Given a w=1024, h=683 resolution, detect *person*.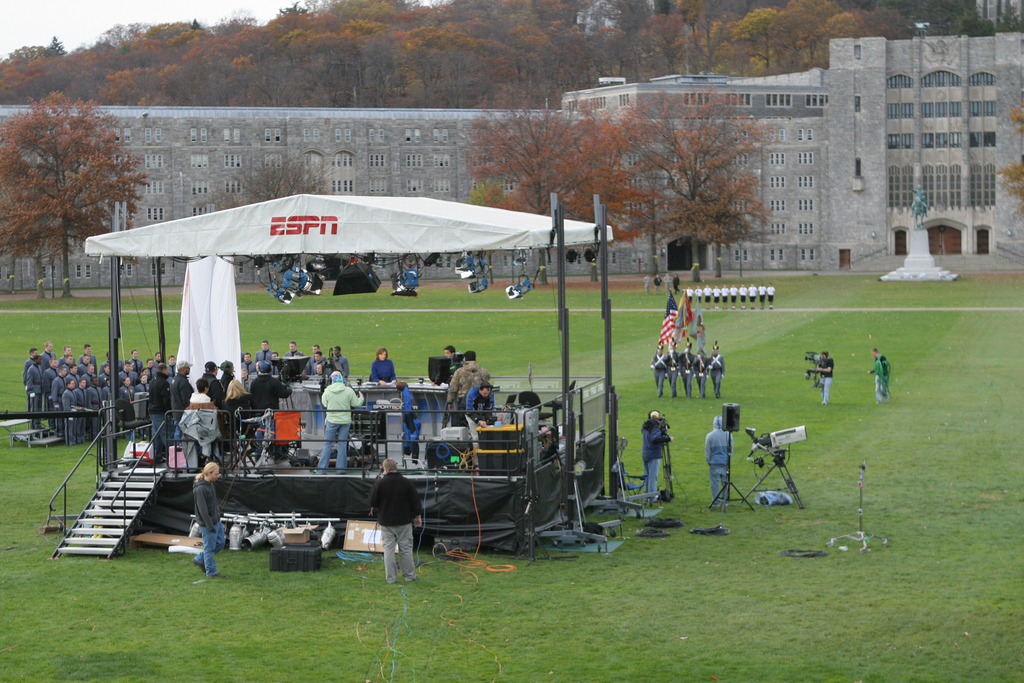
{"left": 664, "top": 343, "right": 682, "bottom": 395}.
